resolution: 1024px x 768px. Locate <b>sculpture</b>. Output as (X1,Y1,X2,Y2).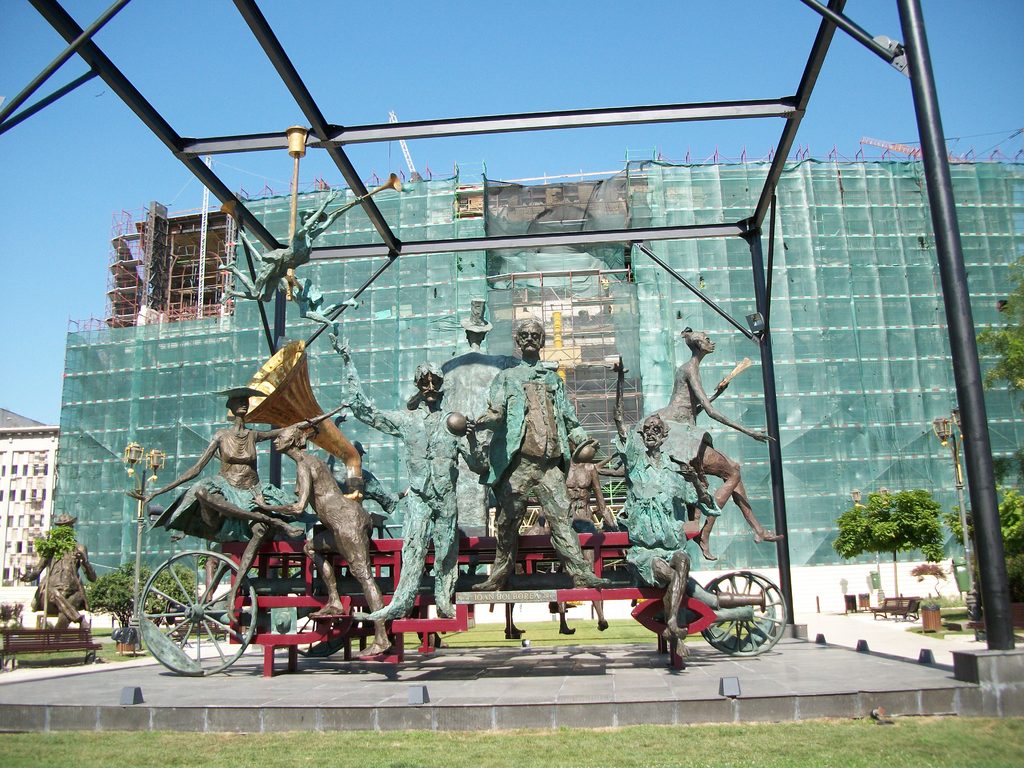
(143,172,780,660).
